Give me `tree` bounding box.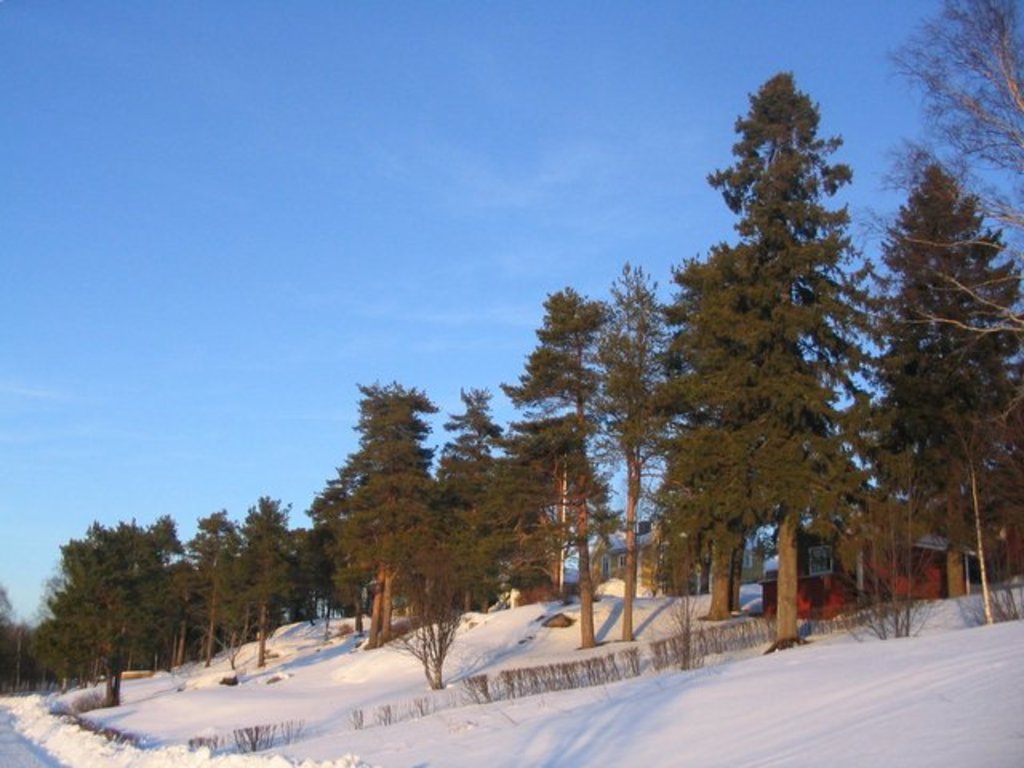
BBox(235, 490, 301, 667).
